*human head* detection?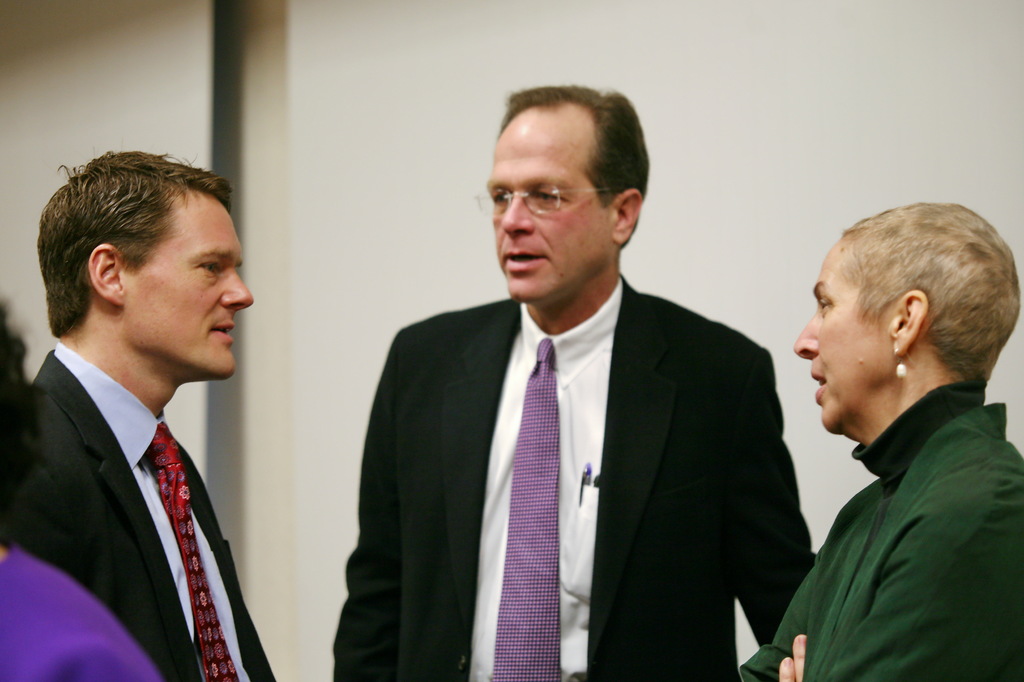
Rect(32, 145, 253, 383)
